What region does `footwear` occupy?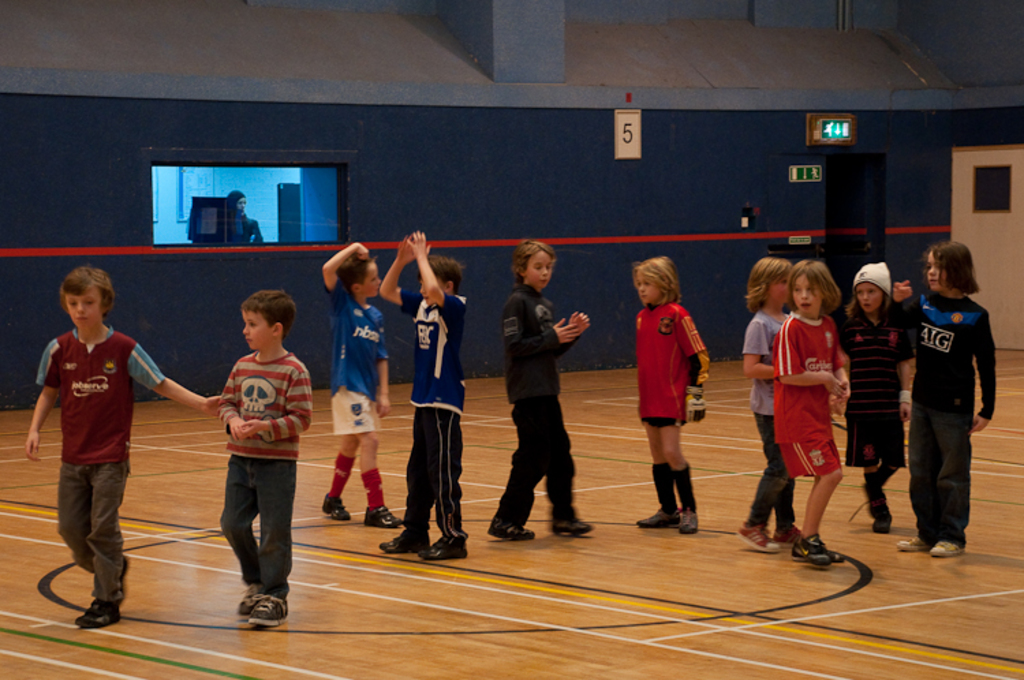
<region>319, 497, 351, 523</region>.
